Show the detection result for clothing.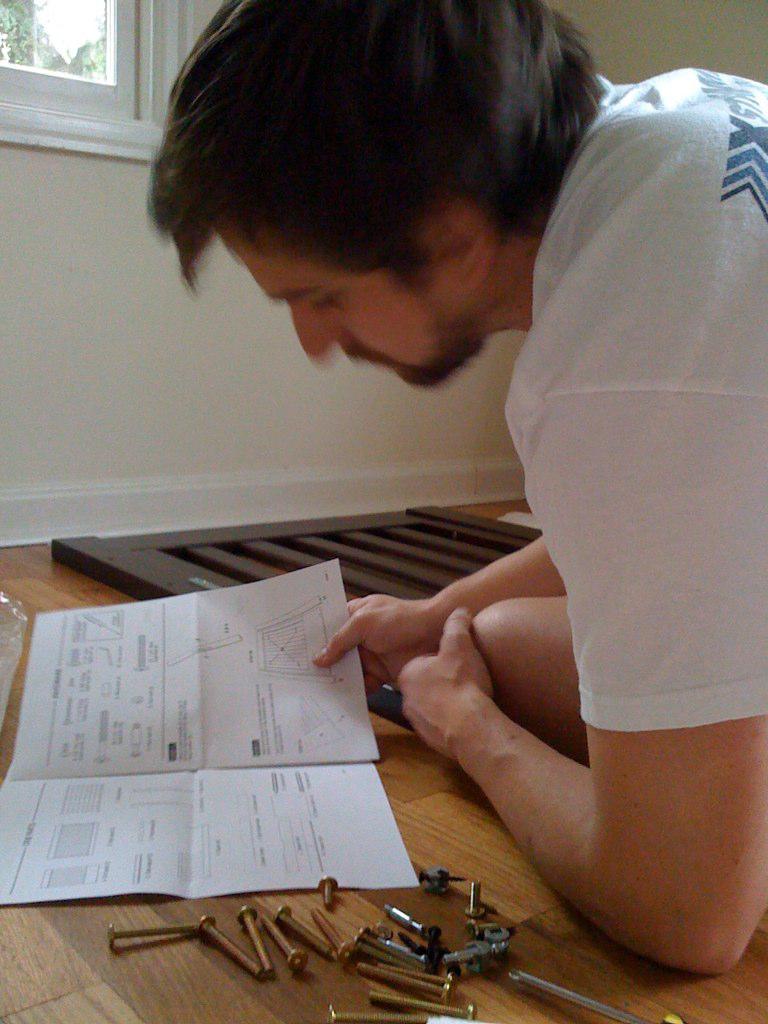
509,58,767,725.
